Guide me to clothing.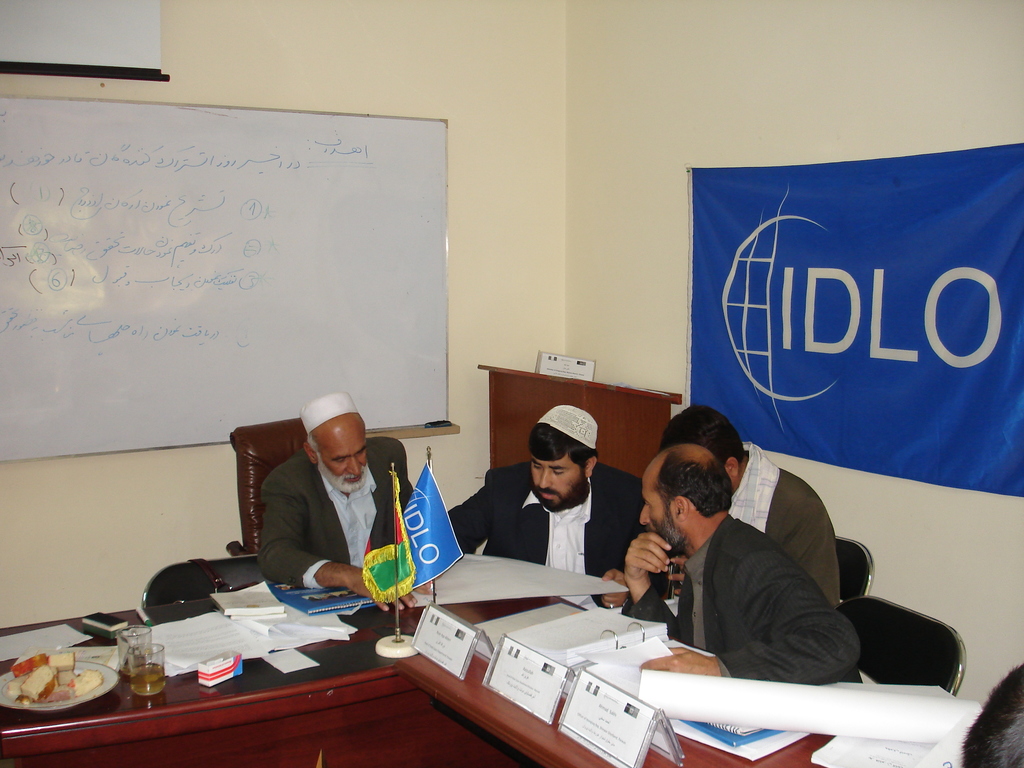
Guidance: [732,442,845,606].
